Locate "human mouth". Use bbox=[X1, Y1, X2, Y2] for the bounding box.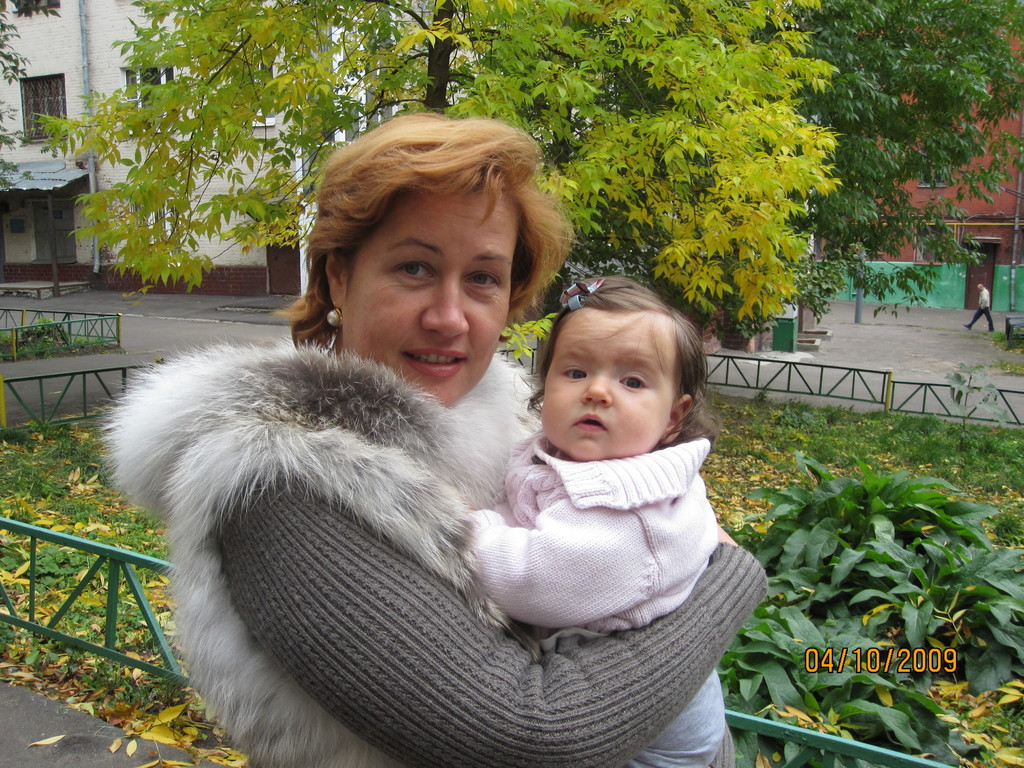
bbox=[399, 343, 467, 387].
